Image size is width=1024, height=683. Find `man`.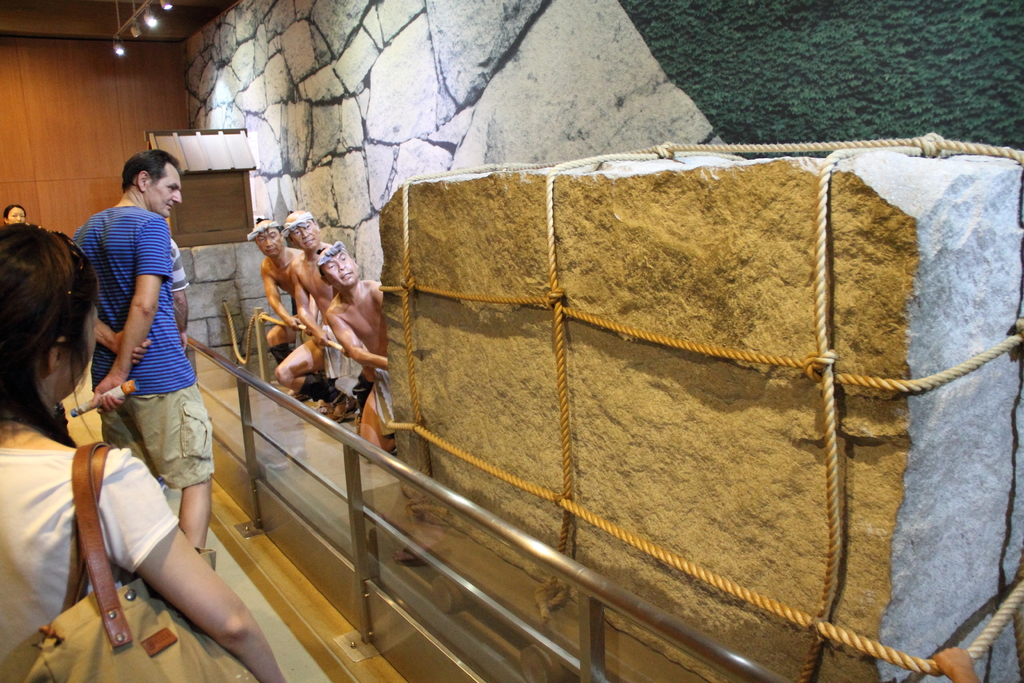
<bbox>247, 215, 316, 400</bbox>.
